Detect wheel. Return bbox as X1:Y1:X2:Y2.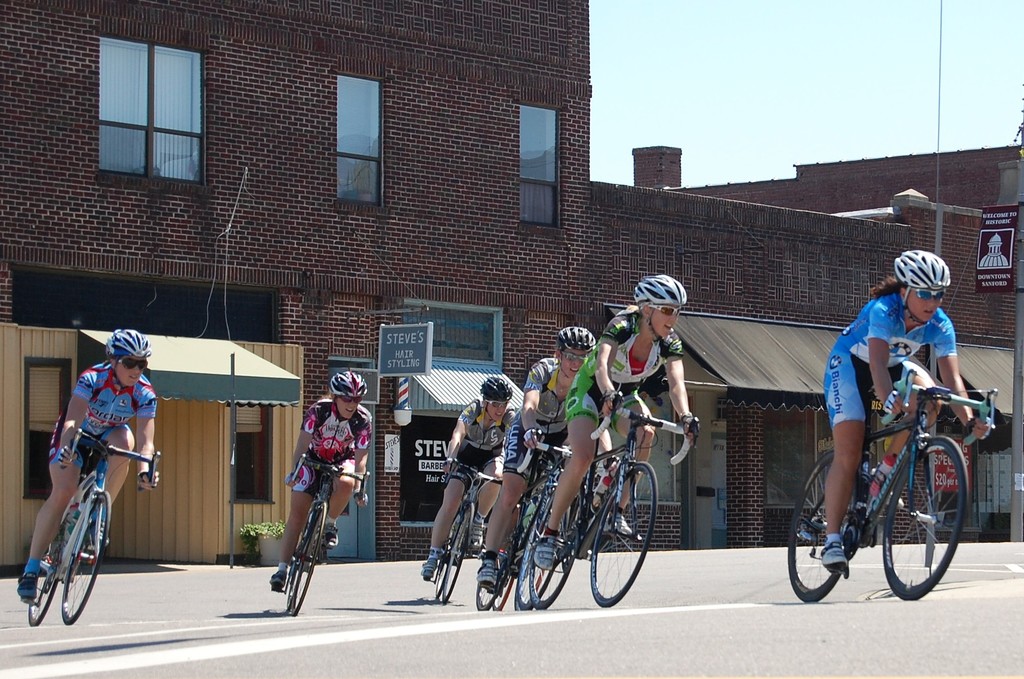
783:445:858:604.
